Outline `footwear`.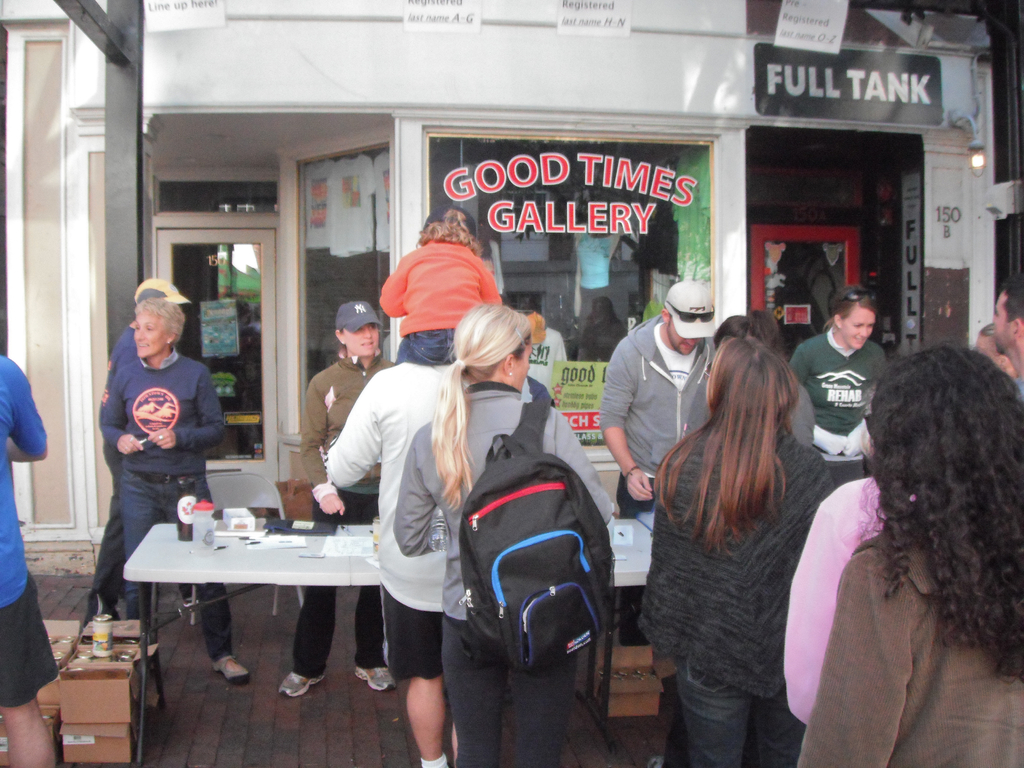
Outline: bbox=(283, 672, 323, 695).
